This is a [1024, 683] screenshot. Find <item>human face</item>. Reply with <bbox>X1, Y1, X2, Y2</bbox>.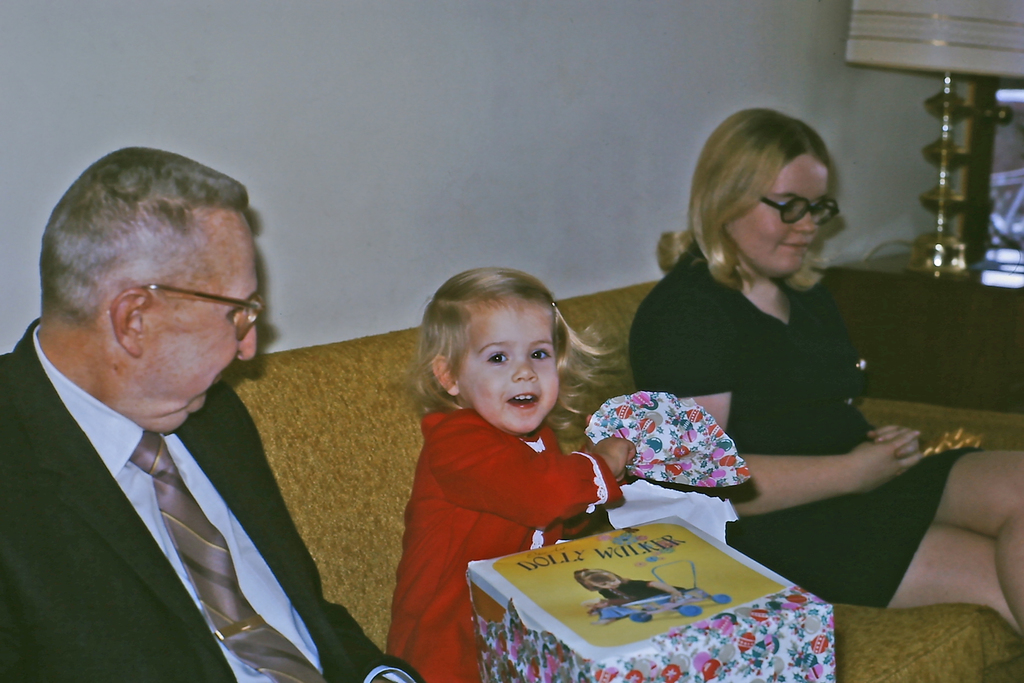
<bbox>456, 306, 556, 432</bbox>.
